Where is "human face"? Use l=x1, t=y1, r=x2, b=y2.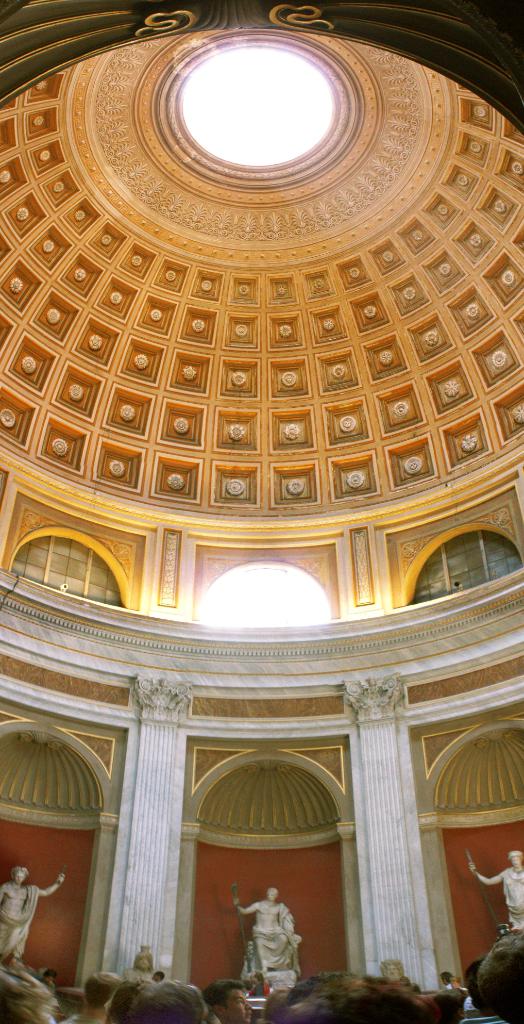
l=15, t=872, r=25, b=884.
